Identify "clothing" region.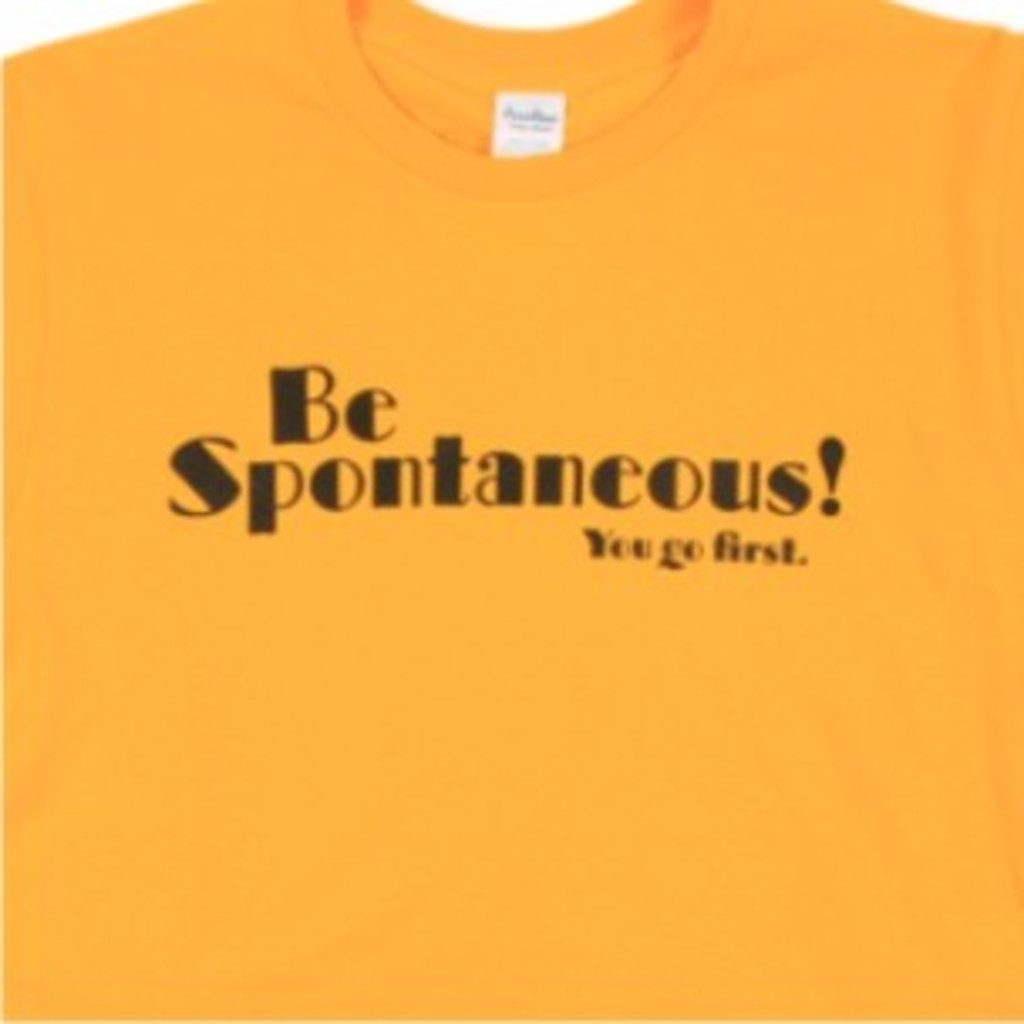
Region: [0, 0, 1021, 1021].
